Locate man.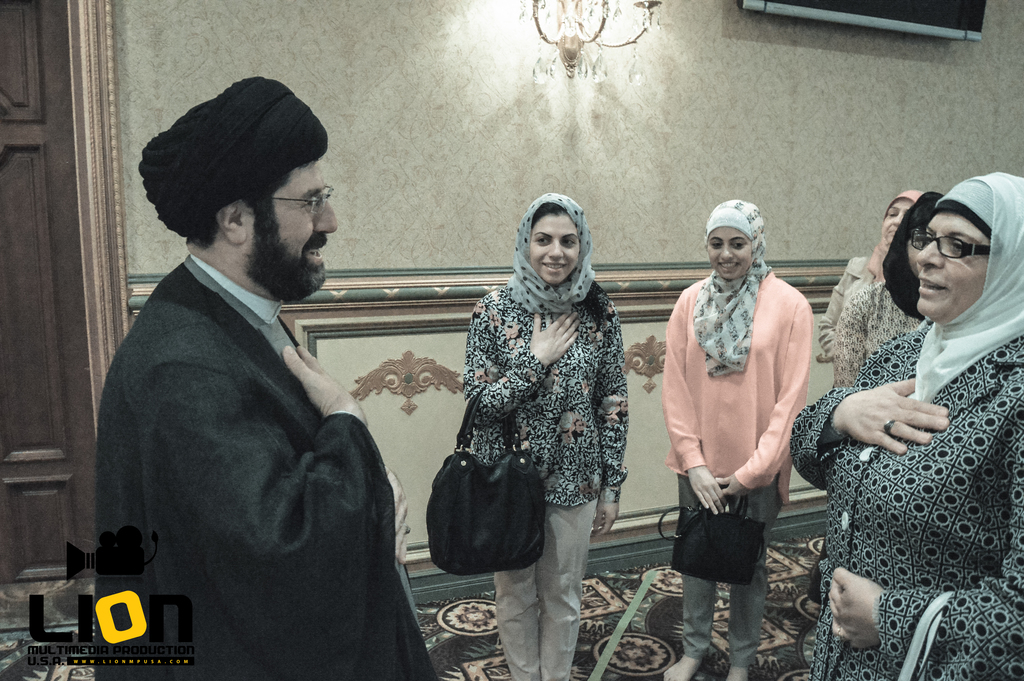
Bounding box: [left=91, top=74, right=435, bottom=677].
